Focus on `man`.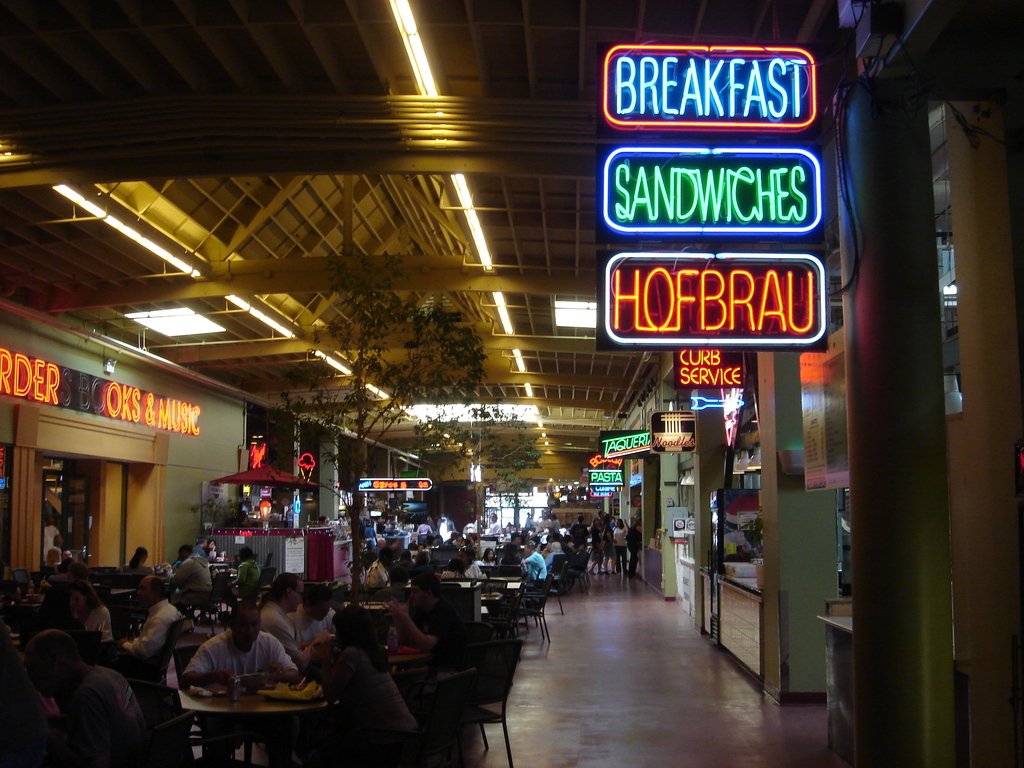
Focused at 523 543 549 591.
